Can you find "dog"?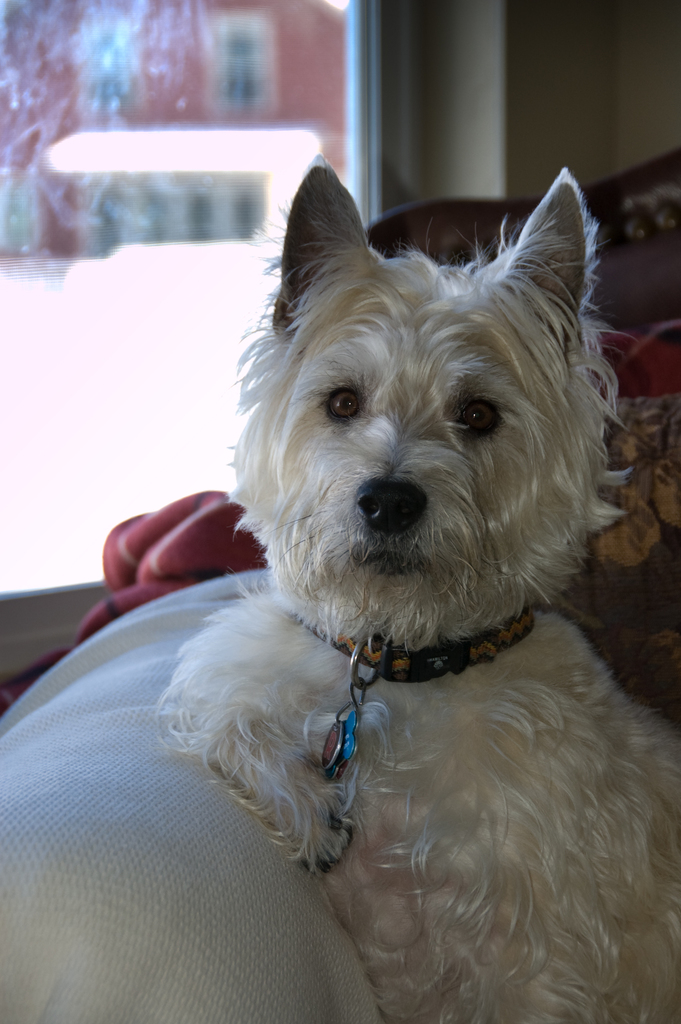
Yes, bounding box: l=151, t=153, r=680, b=1023.
